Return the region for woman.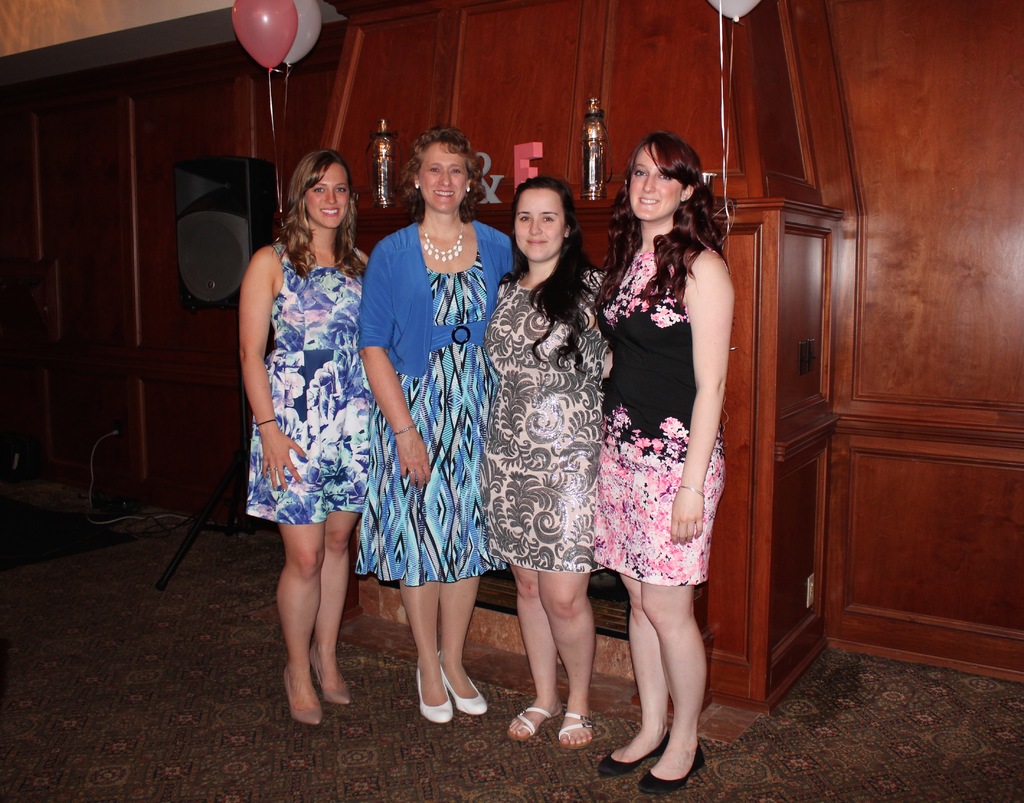
{"left": 236, "top": 149, "right": 367, "bottom": 727}.
